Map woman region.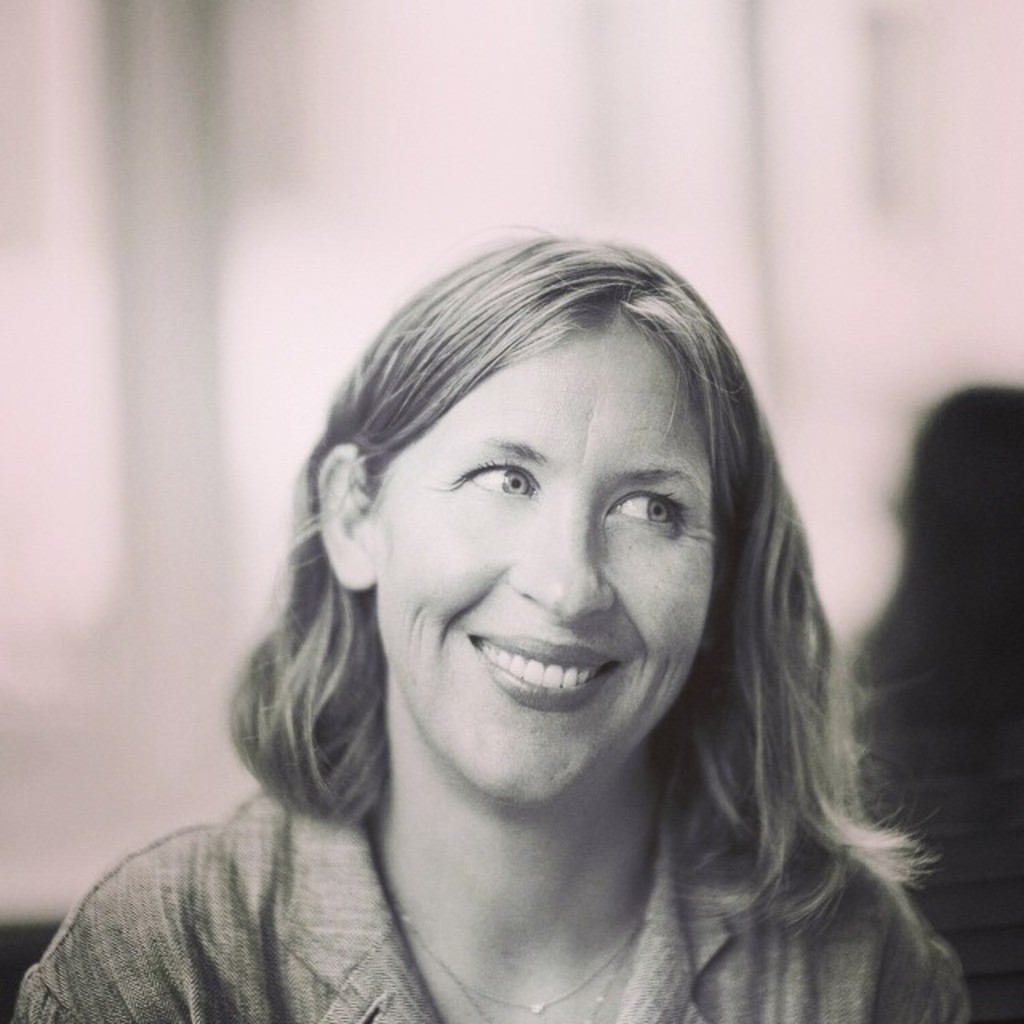
Mapped to box(10, 227, 970, 1022).
